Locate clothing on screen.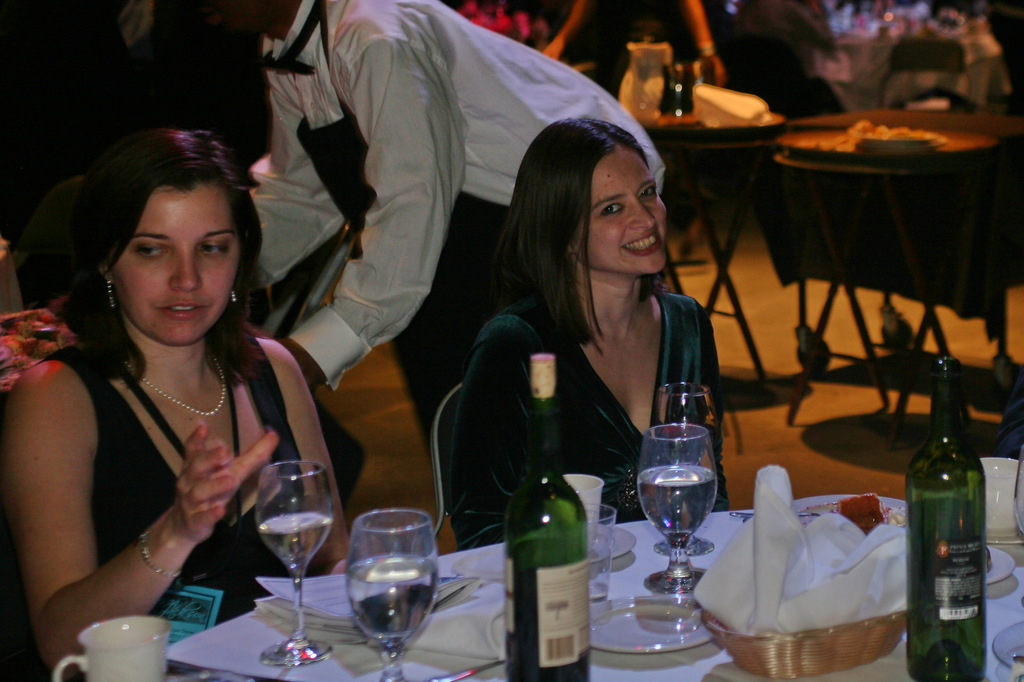
On screen at box=[249, 0, 662, 455].
